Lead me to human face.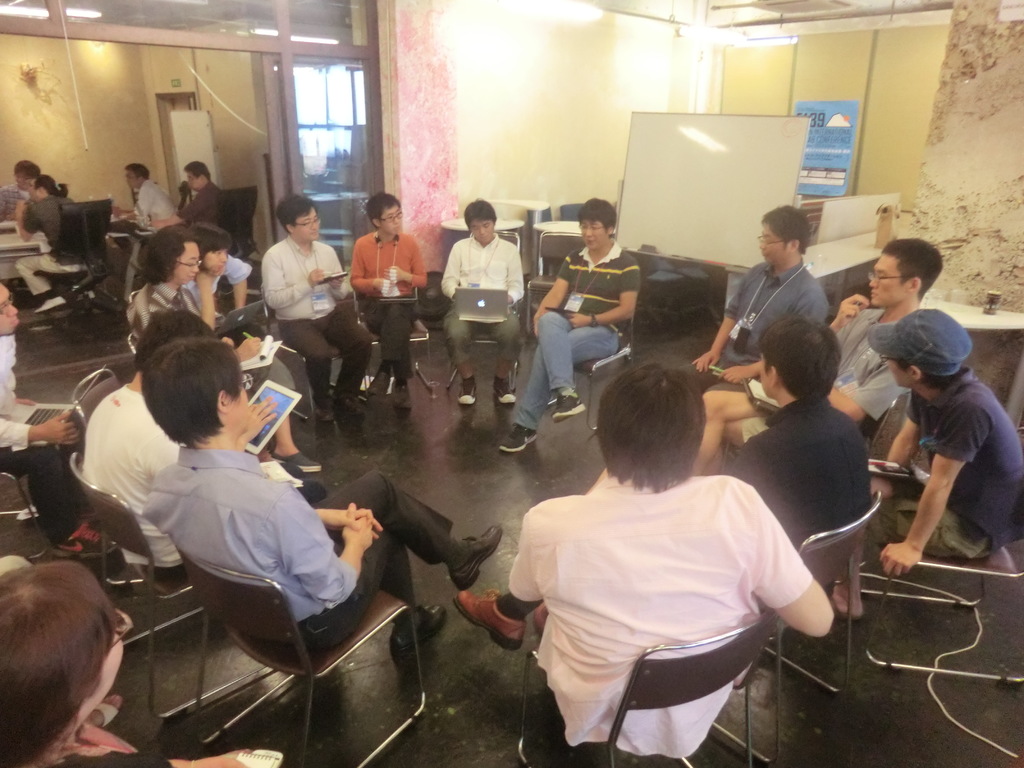
Lead to locate(380, 206, 399, 237).
